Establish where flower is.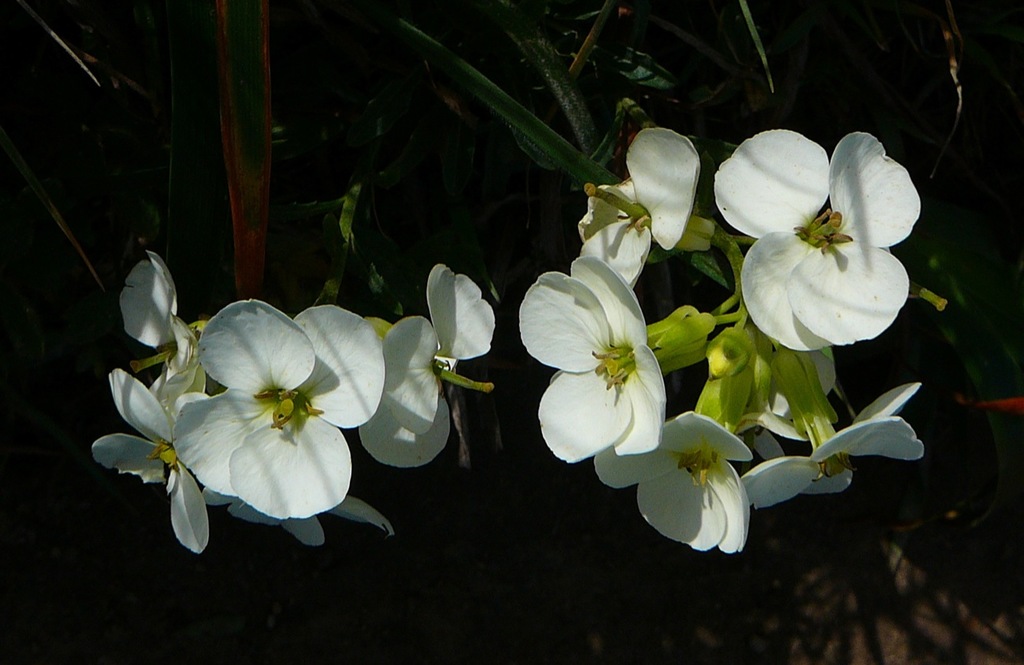
Established at locate(738, 156, 907, 351).
